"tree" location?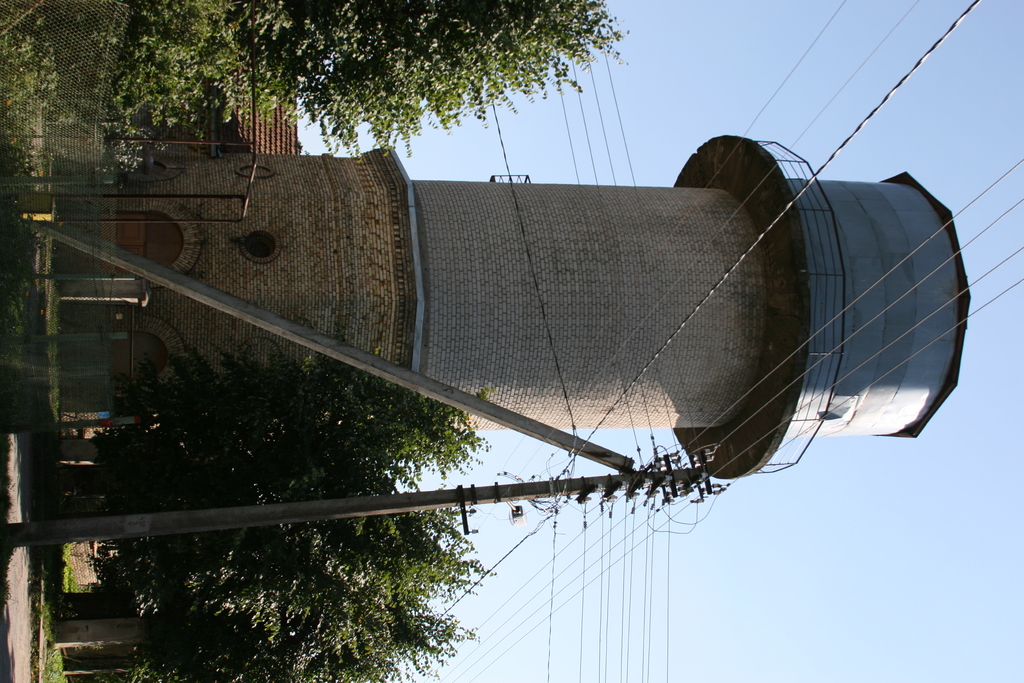
47/0/624/137
